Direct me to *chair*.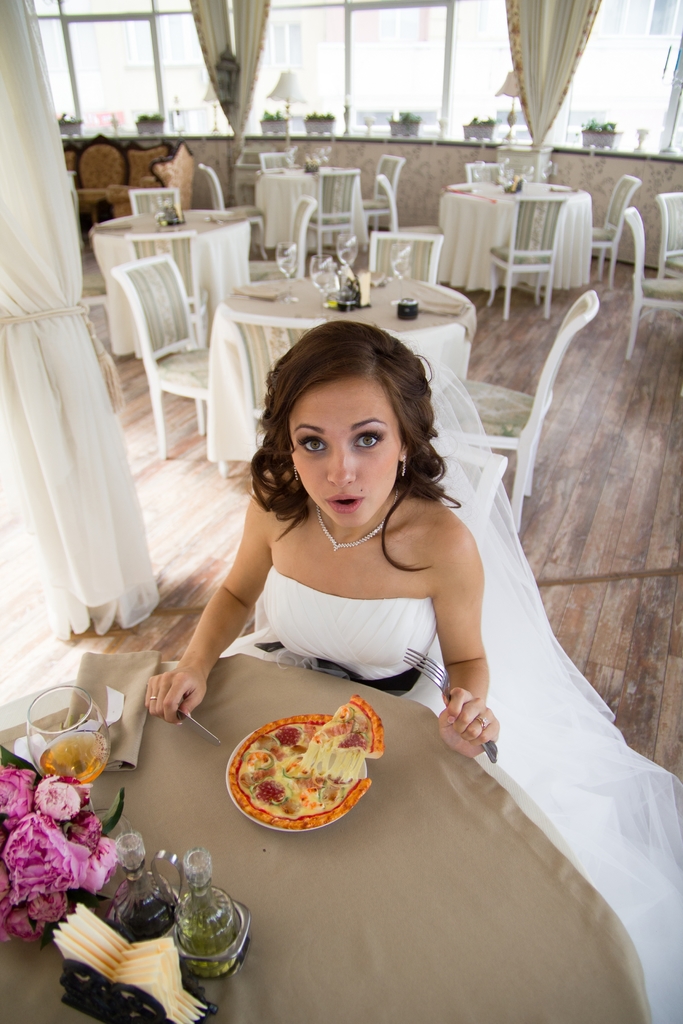
Direction: bbox=[488, 195, 570, 316].
